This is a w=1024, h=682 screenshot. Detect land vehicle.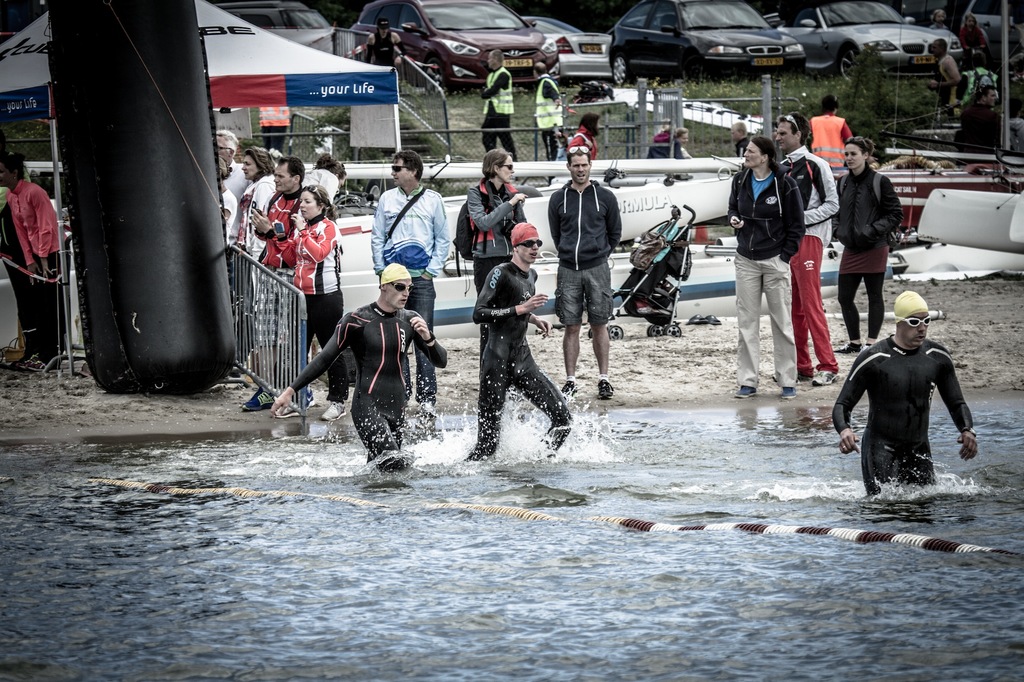
(605, 0, 801, 88).
